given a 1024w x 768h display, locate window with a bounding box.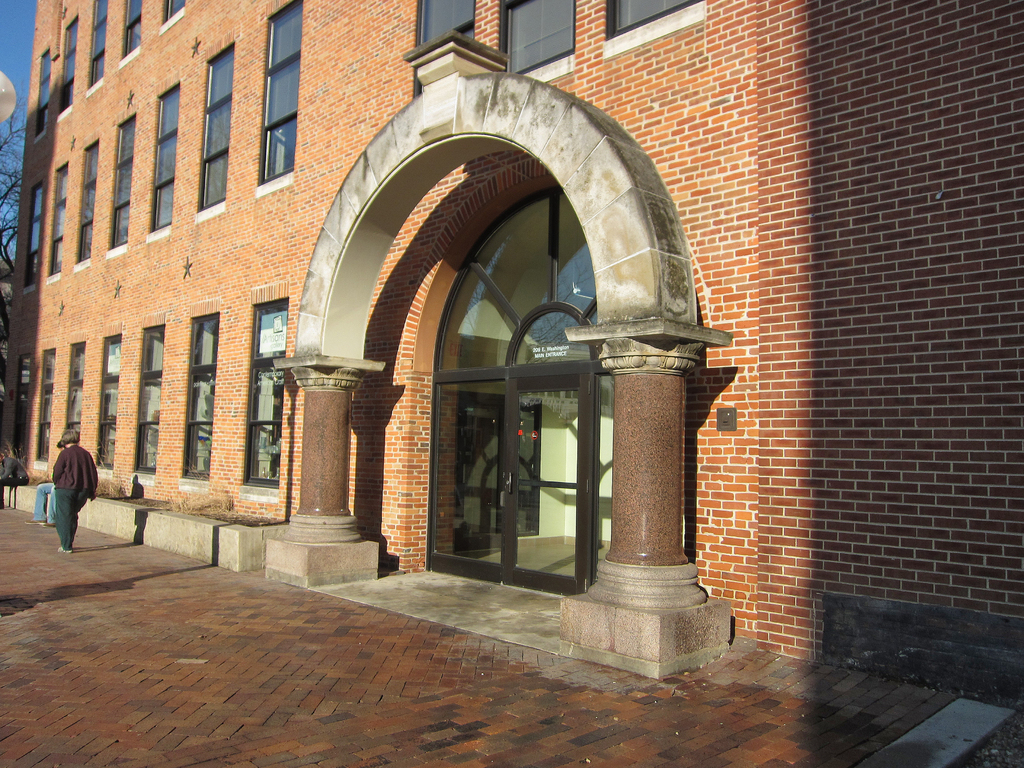
Located: x1=138, y1=314, x2=161, y2=477.
